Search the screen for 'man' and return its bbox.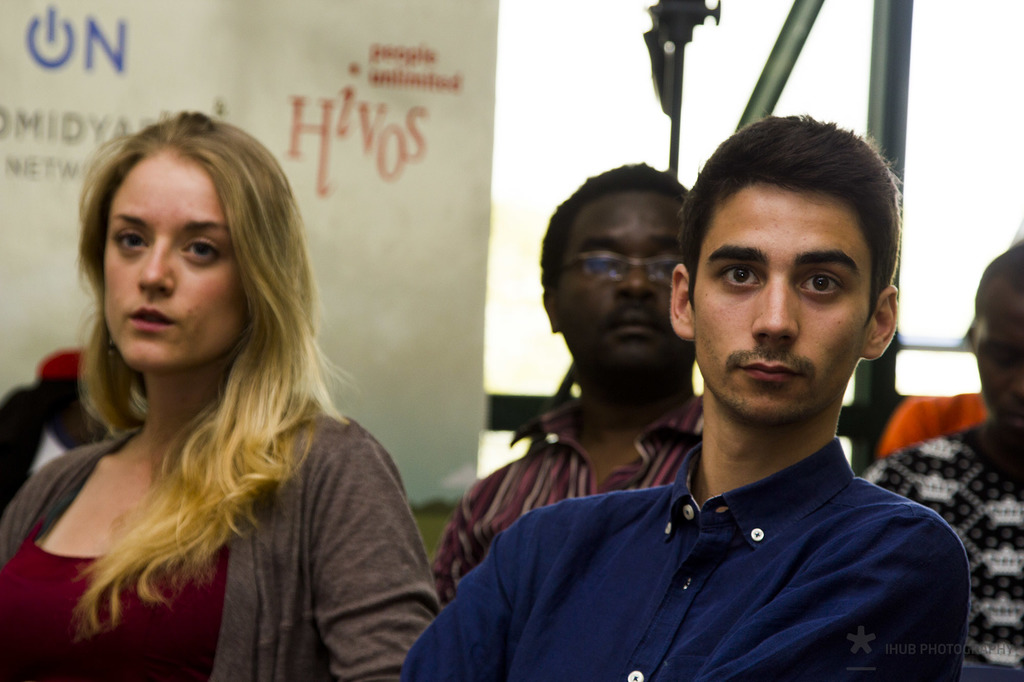
Found: {"x1": 433, "y1": 162, "x2": 706, "y2": 610}.
